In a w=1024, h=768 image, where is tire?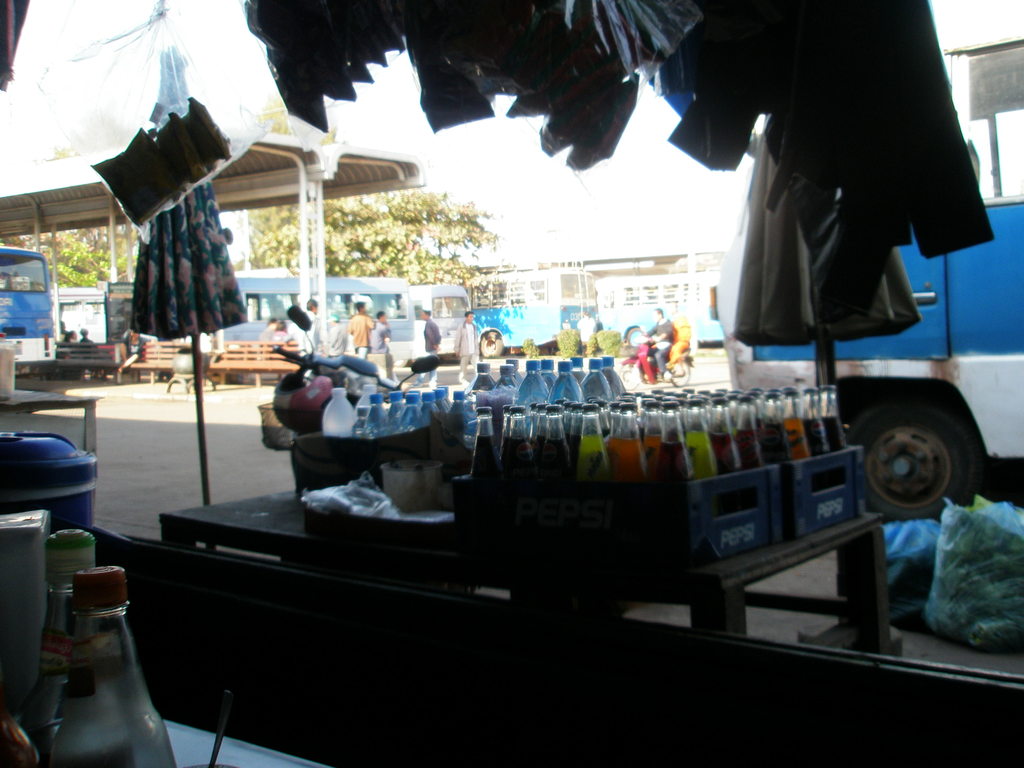
left=614, top=364, right=640, bottom=388.
